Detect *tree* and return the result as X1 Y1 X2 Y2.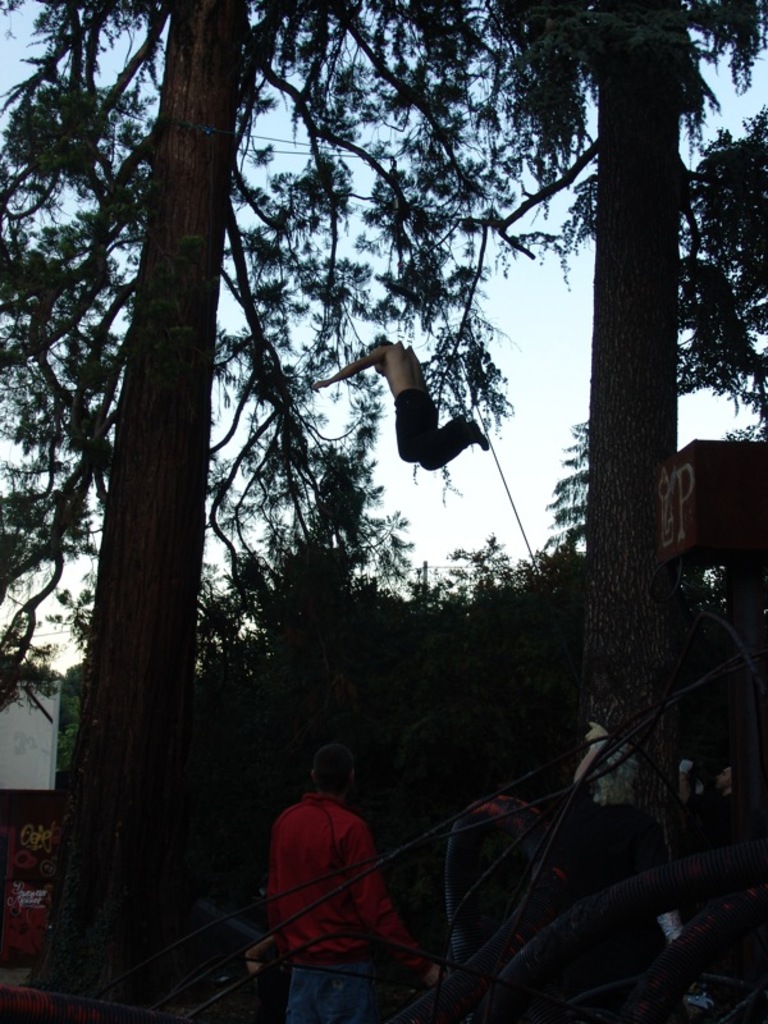
319 4 767 1004.
